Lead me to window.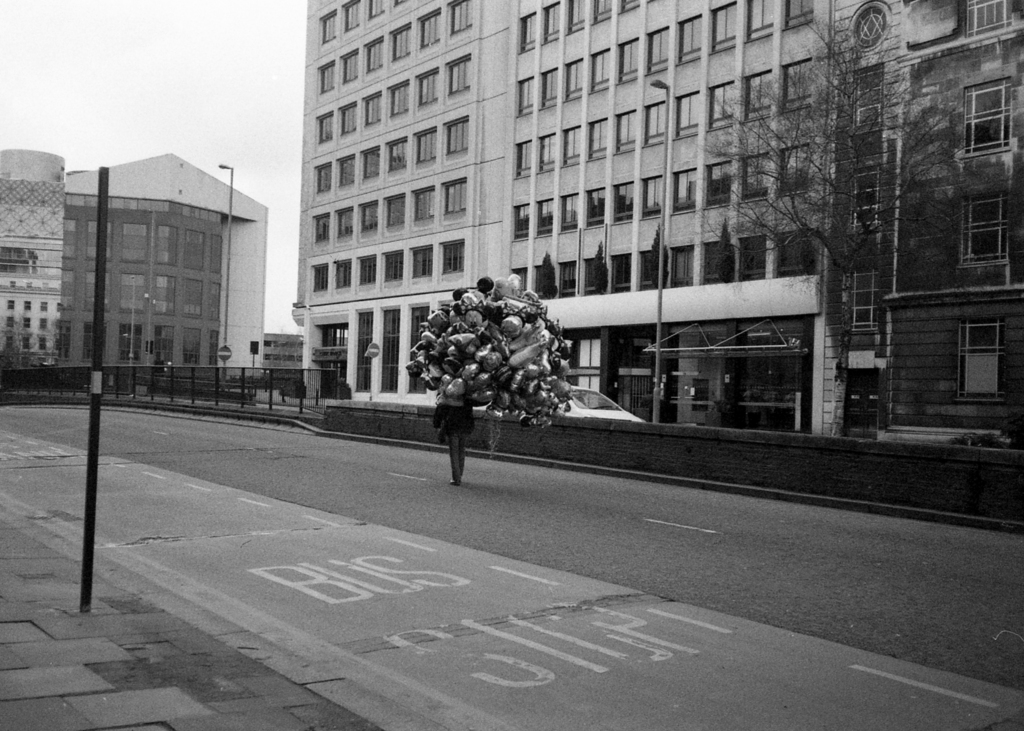
Lead to <bbox>6, 316, 18, 328</bbox>.
